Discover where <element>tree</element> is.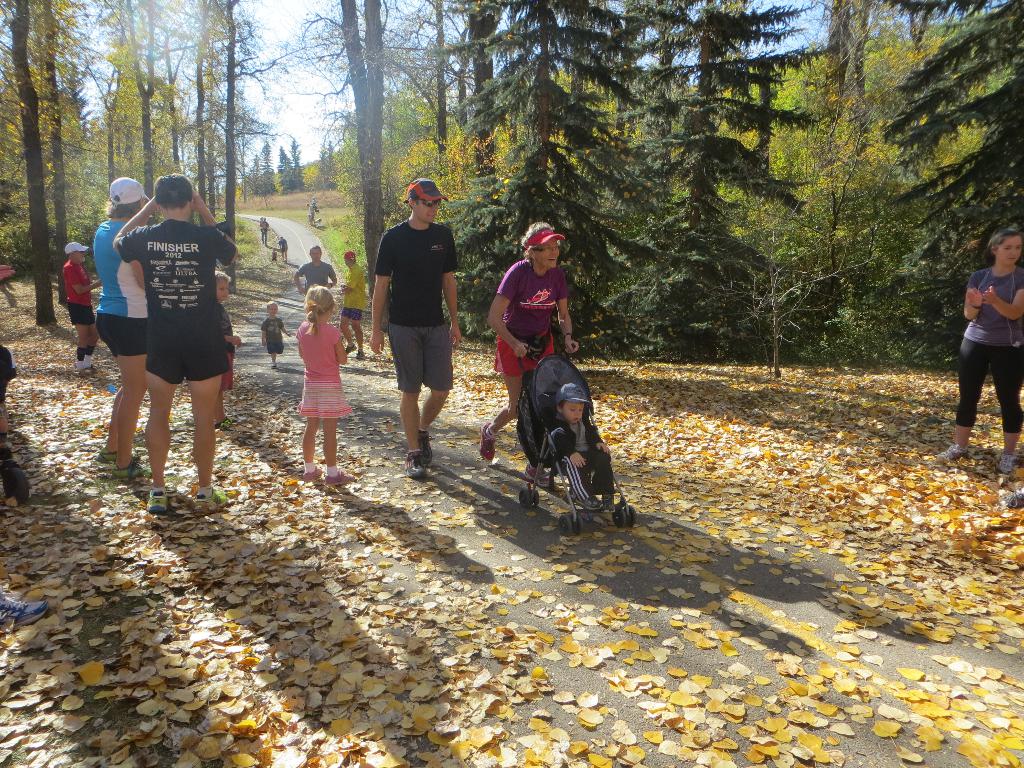
Discovered at l=829, t=0, r=869, b=236.
